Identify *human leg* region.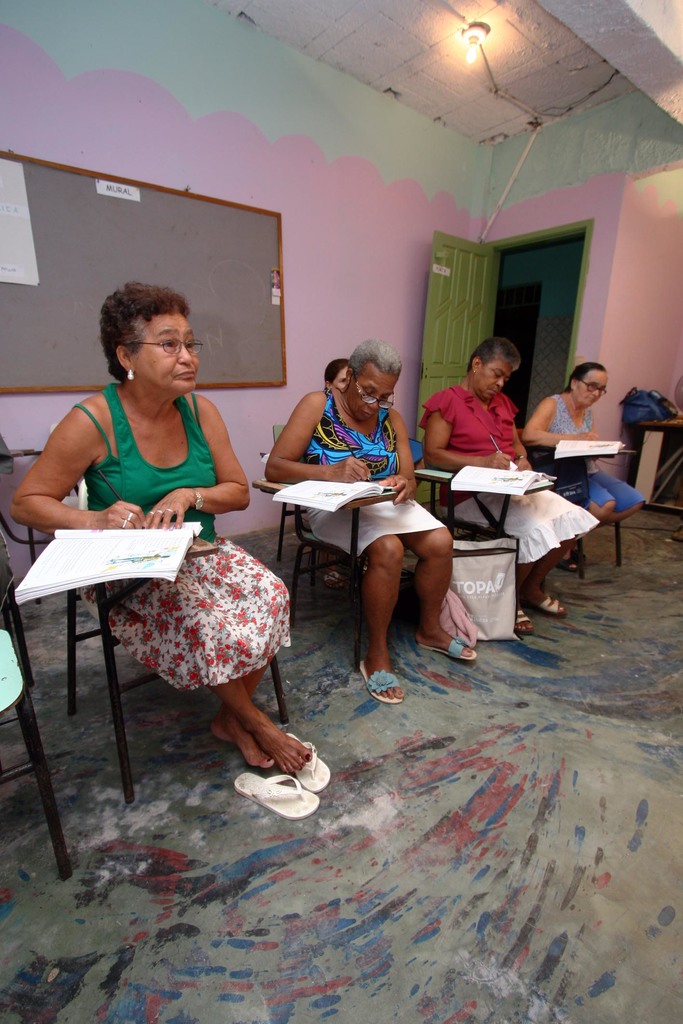
Region: left=305, top=502, right=399, bottom=701.
